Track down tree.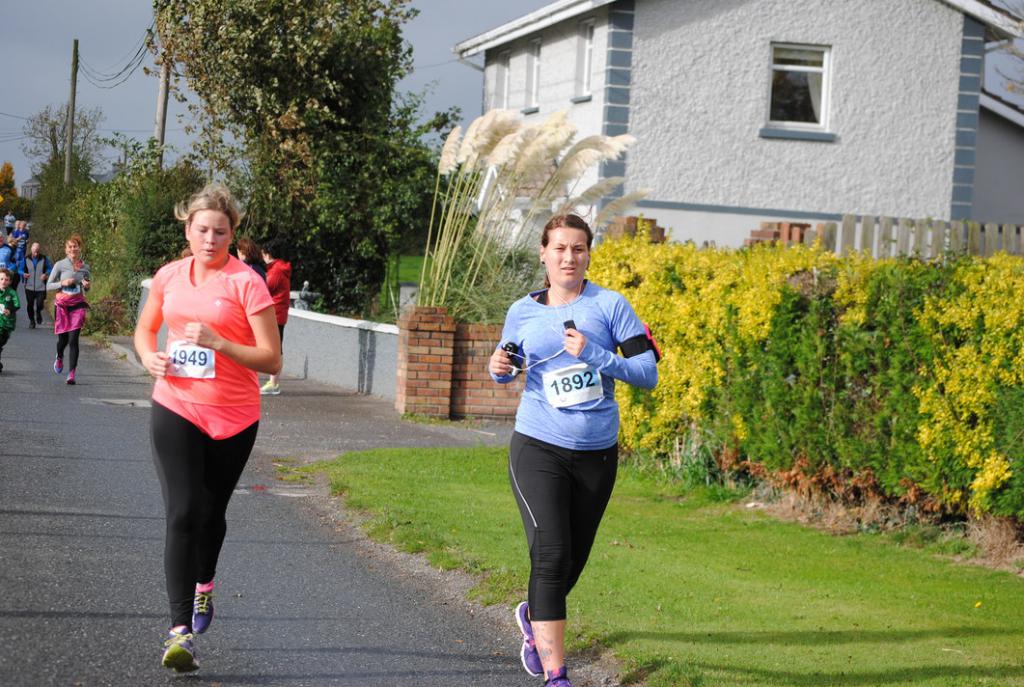
Tracked to 0:163:18:222.
